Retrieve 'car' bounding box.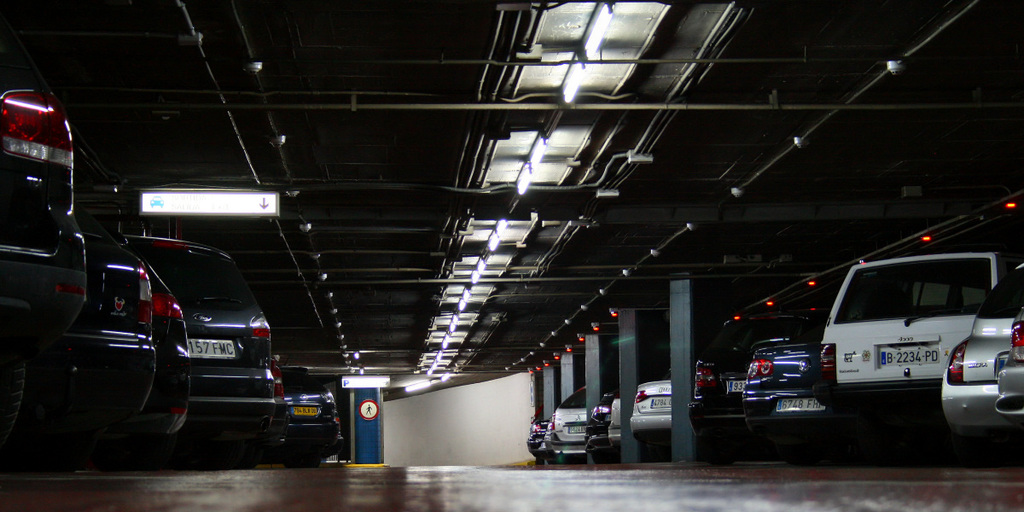
Bounding box: <region>780, 241, 1013, 440</region>.
